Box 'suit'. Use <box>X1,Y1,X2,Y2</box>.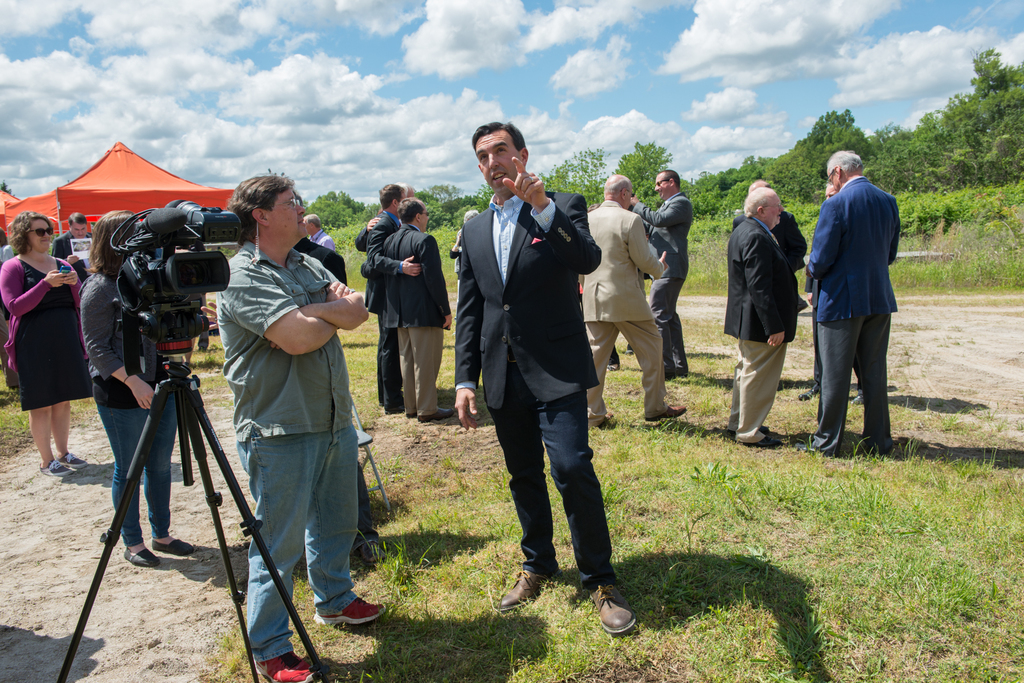
<box>364,206,400,414</box>.
